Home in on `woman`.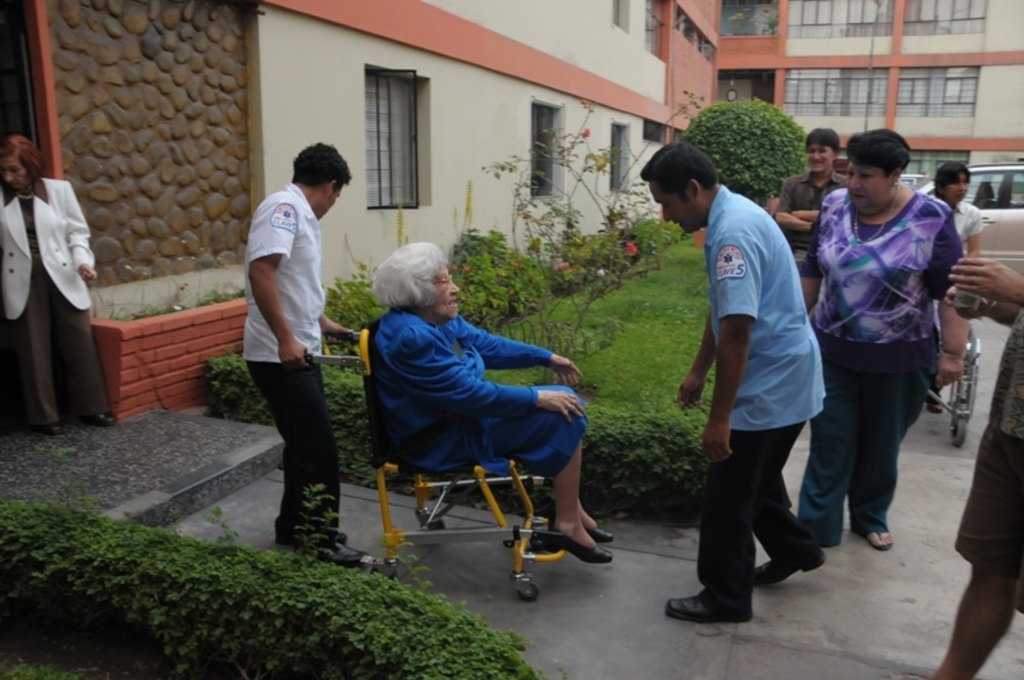
Homed in at 1:132:116:437.
